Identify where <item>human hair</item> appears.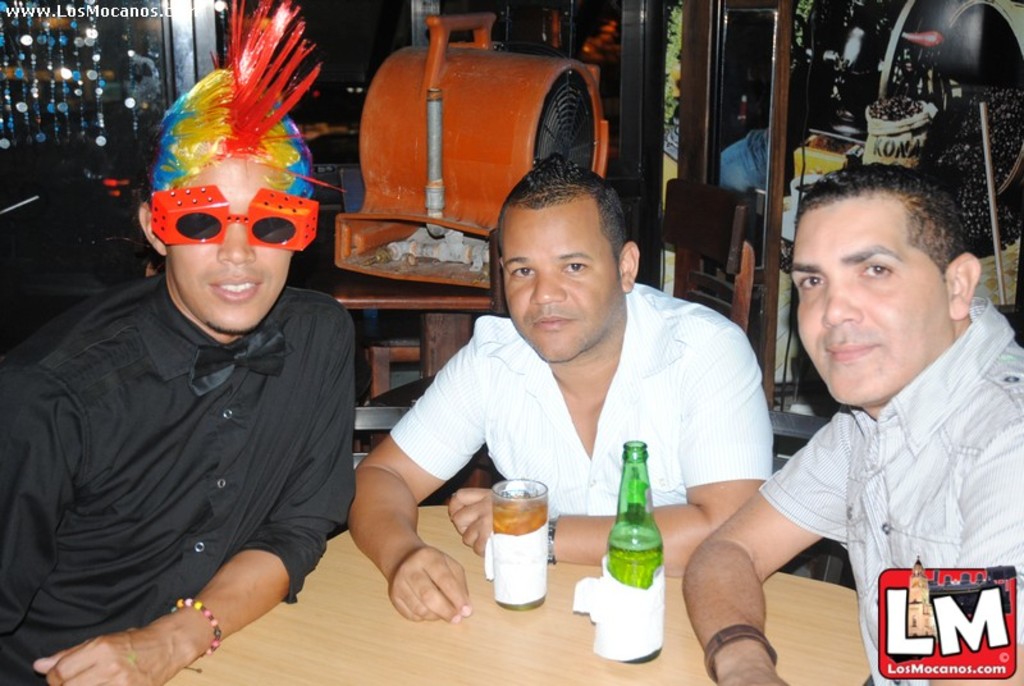
Appears at [x1=495, y1=155, x2=630, y2=273].
